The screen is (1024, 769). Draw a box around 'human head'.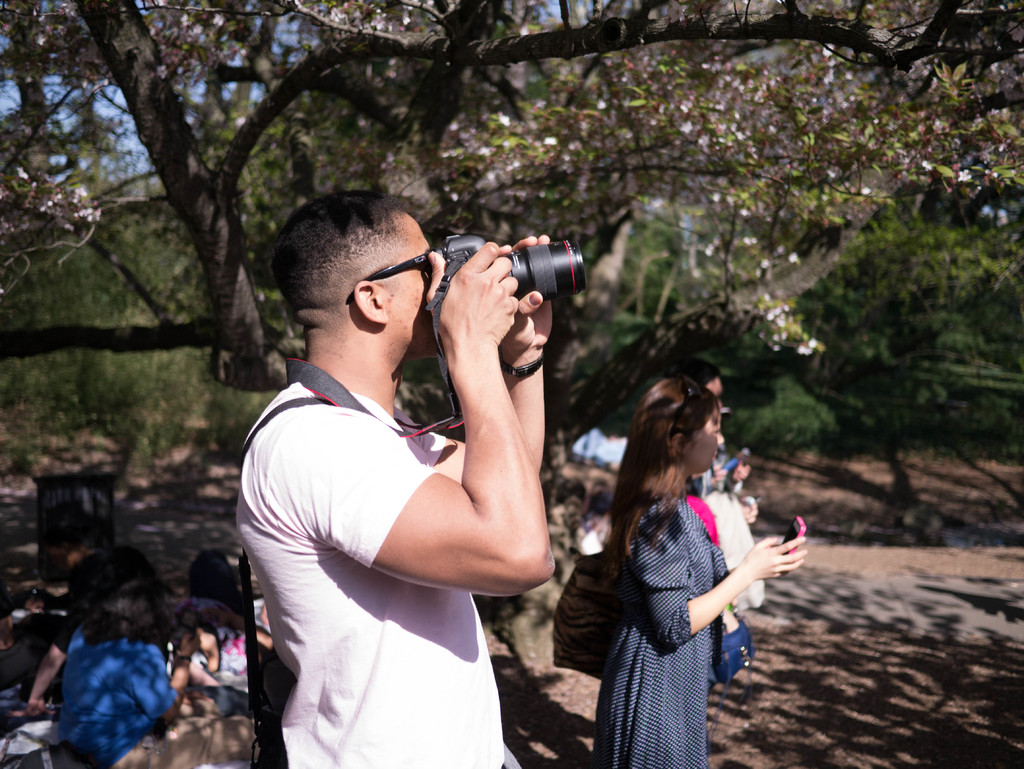
[190, 549, 236, 594].
